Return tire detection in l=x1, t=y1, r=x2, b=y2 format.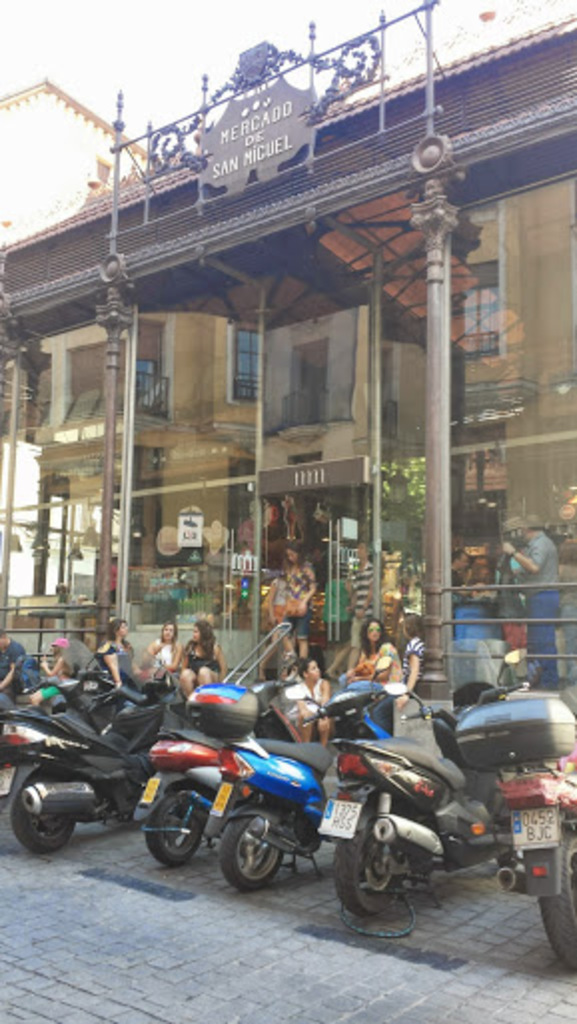
l=329, t=820, r=405, b=912.
